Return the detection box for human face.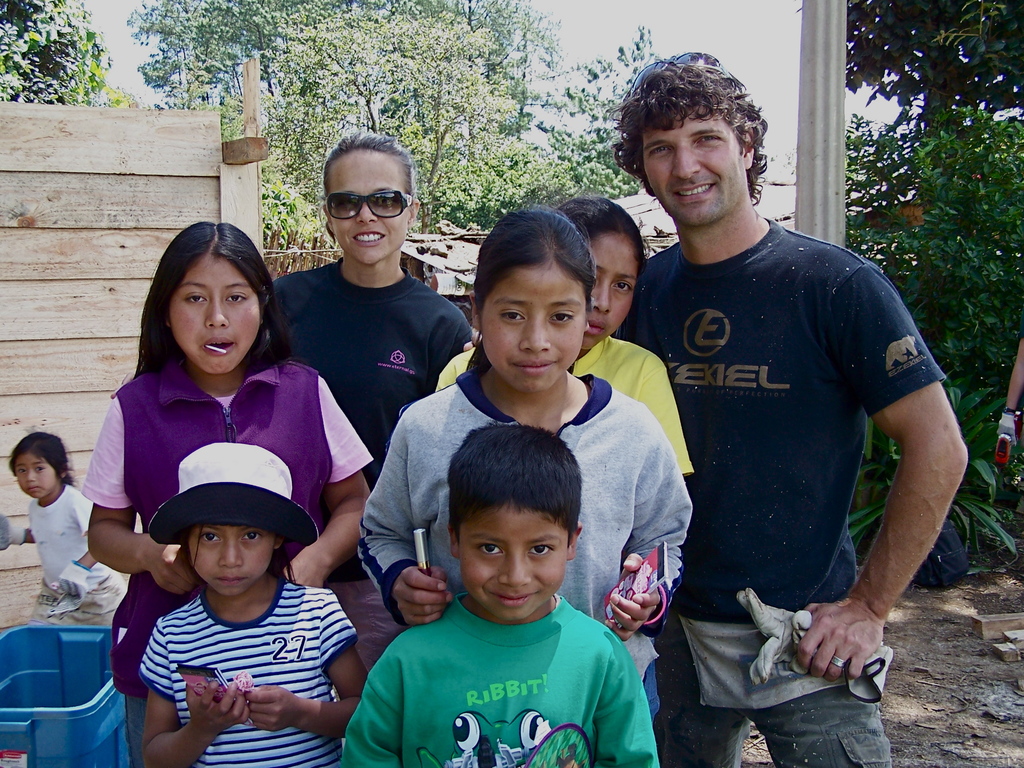
(187, 527, 272, 596).
